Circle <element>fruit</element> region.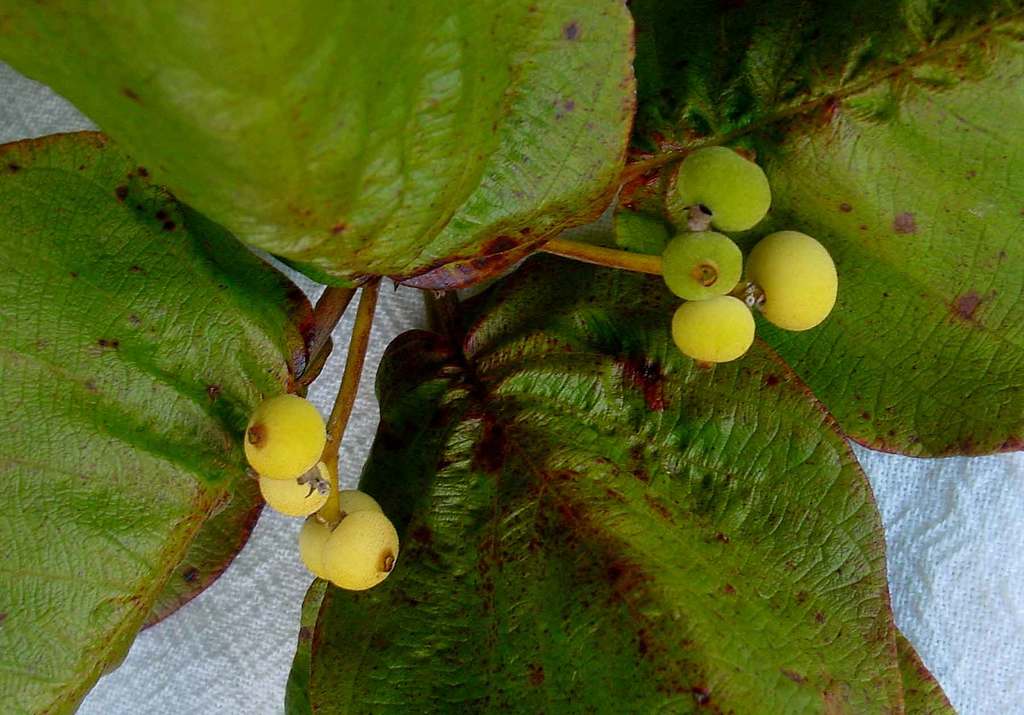
Region: 740:233:838:332.
